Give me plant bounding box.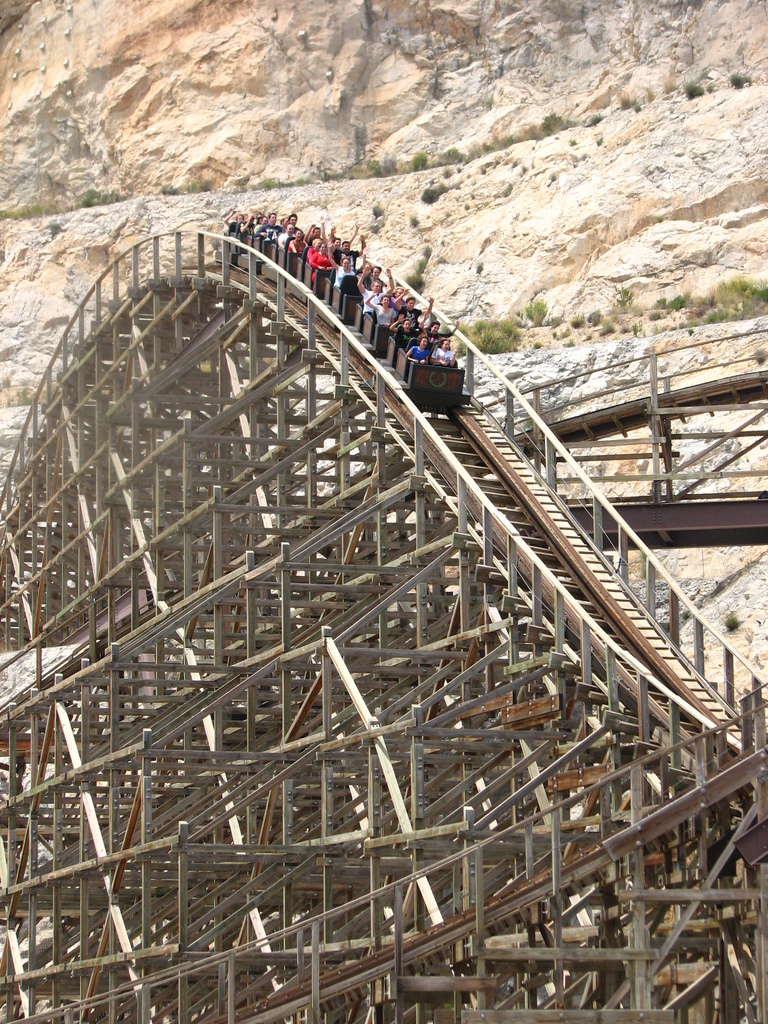
bbox=[509, 156, 524, 167].
